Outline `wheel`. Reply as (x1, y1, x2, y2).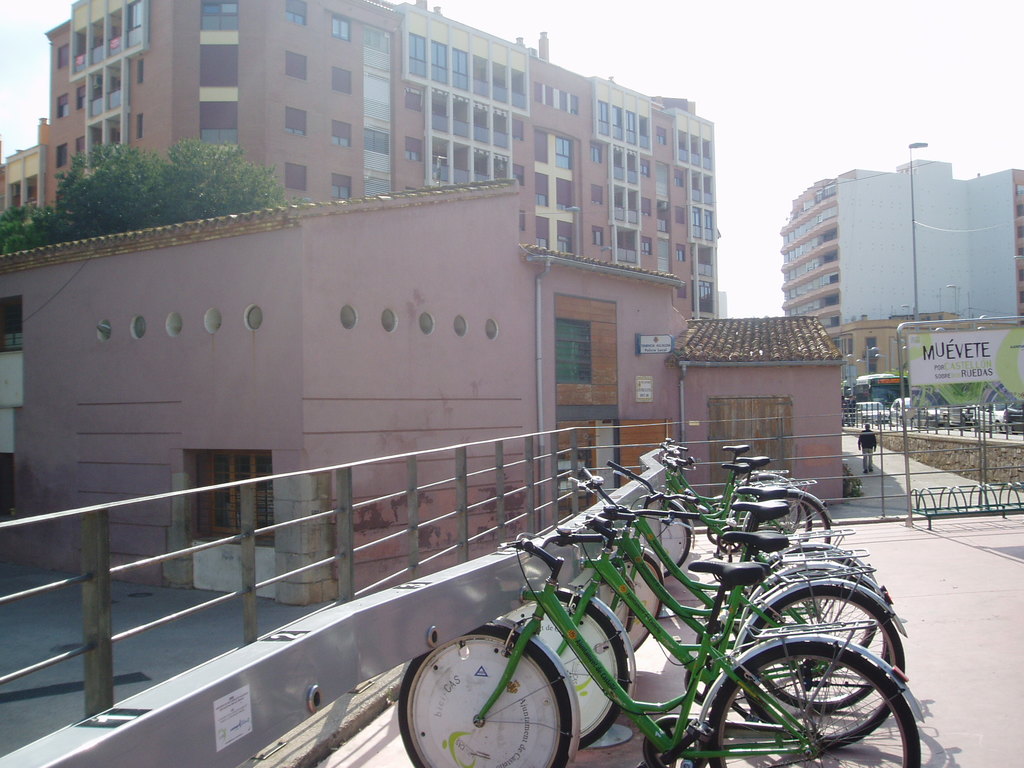
(742, 569, 887, 710).
